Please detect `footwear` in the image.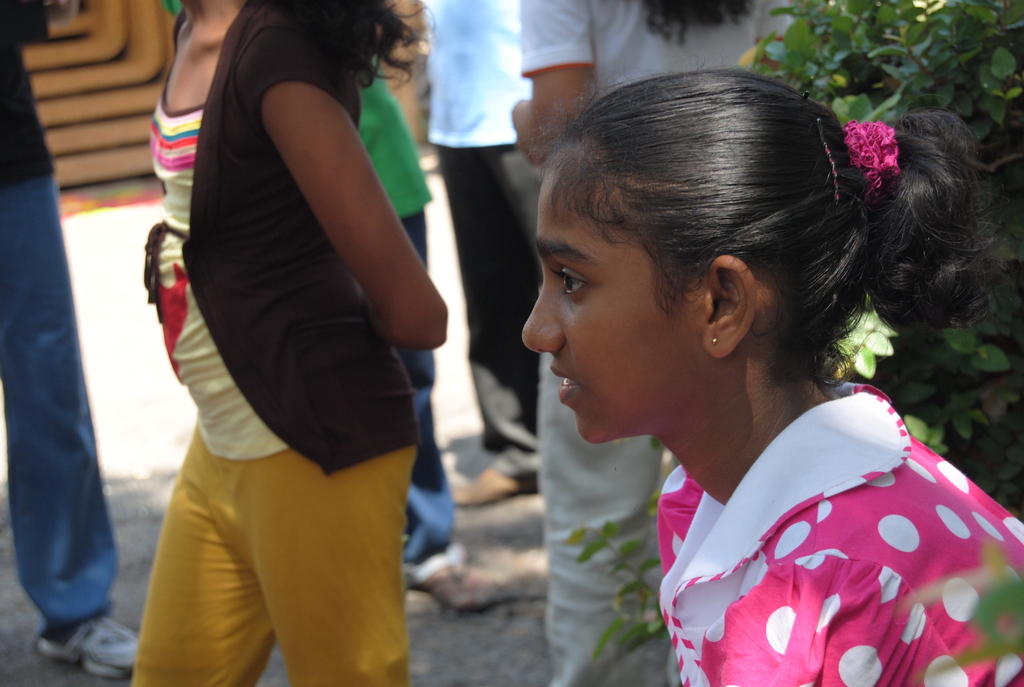
bbox=(442, 448, 534, 506).
